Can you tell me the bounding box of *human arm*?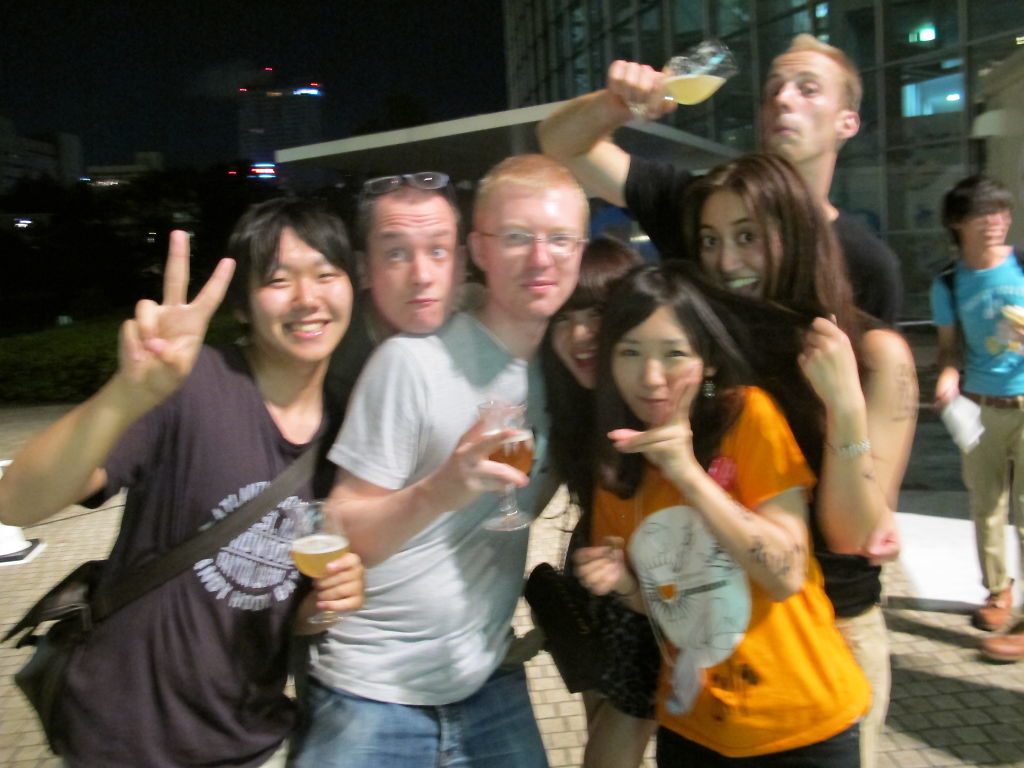
Rect(539, 54, 706, 221).
